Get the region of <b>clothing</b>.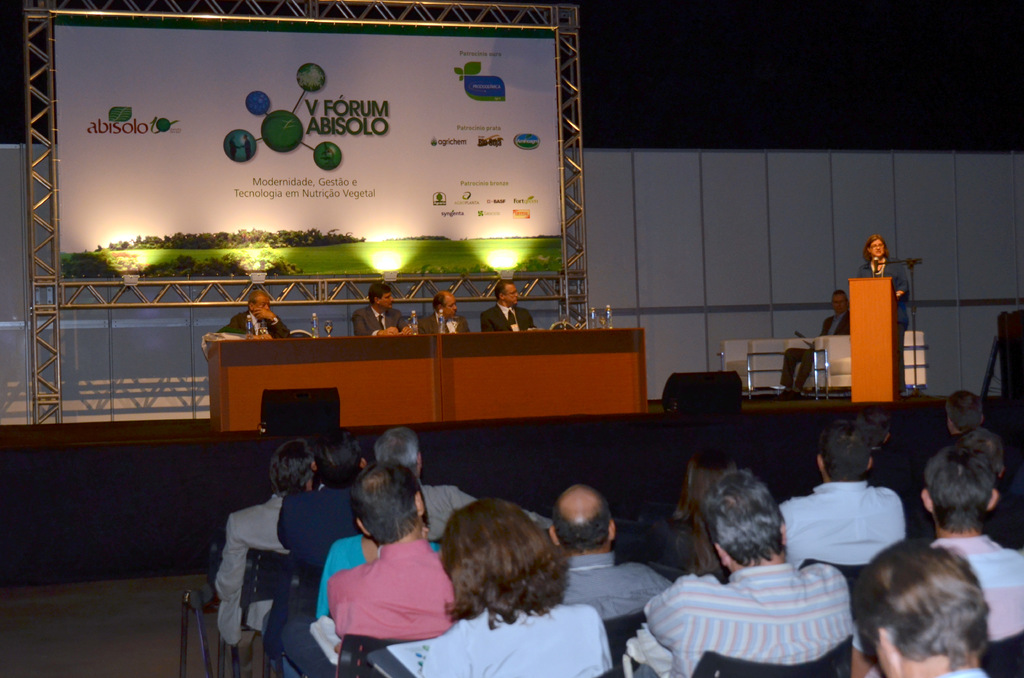
(left=479, top=303, right=535, bottom=333).
